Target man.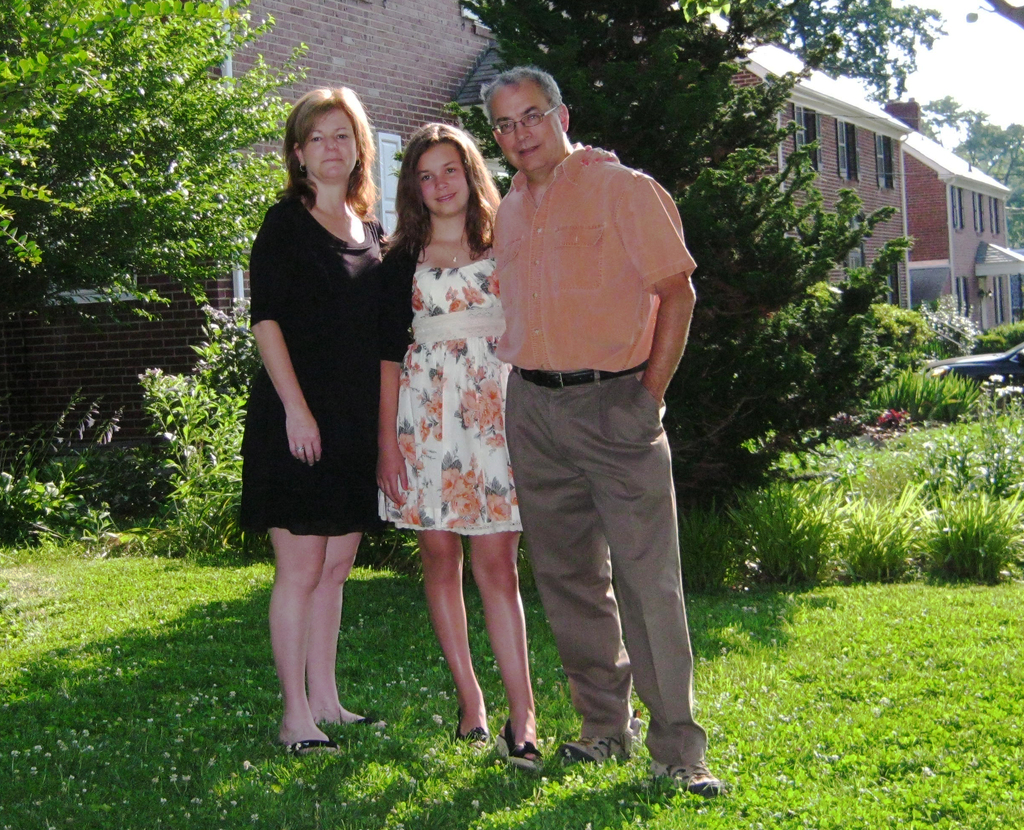
Target region: pyautogui.locateOnScreen(481, 79, 710, 770).
